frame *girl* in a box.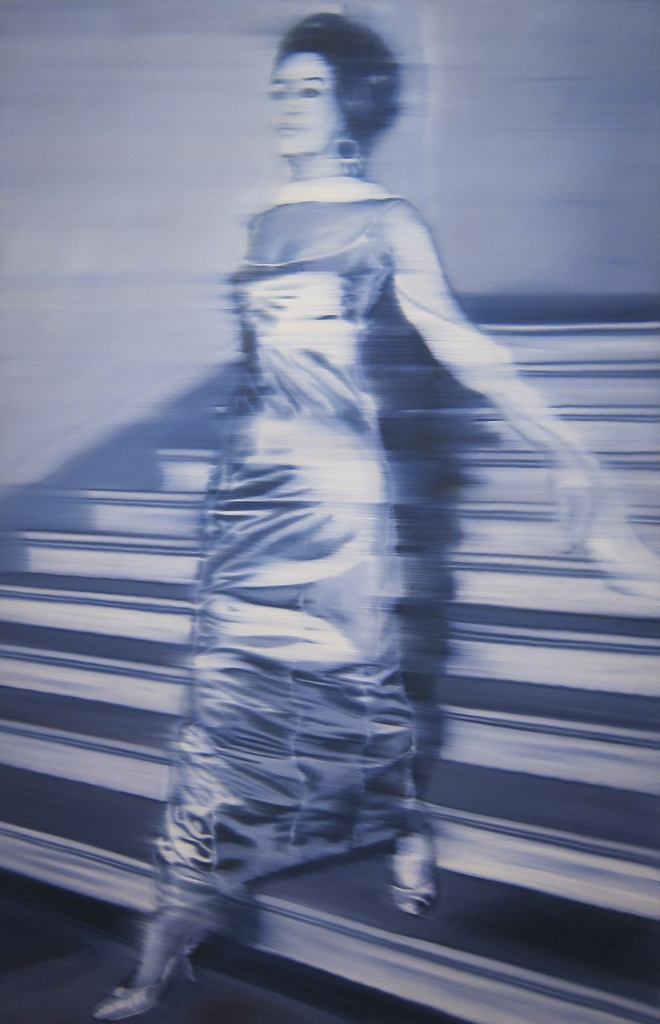
(x1=99, y1=12, x2=612, y2=1021).
